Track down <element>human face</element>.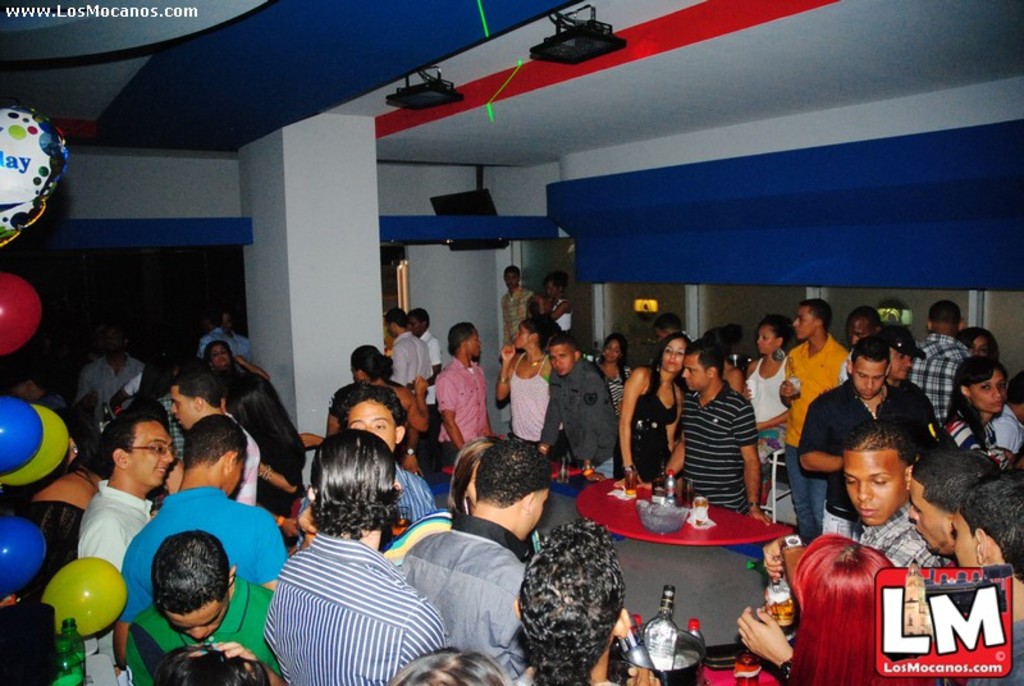
Tracked to 385 320 390 334.
